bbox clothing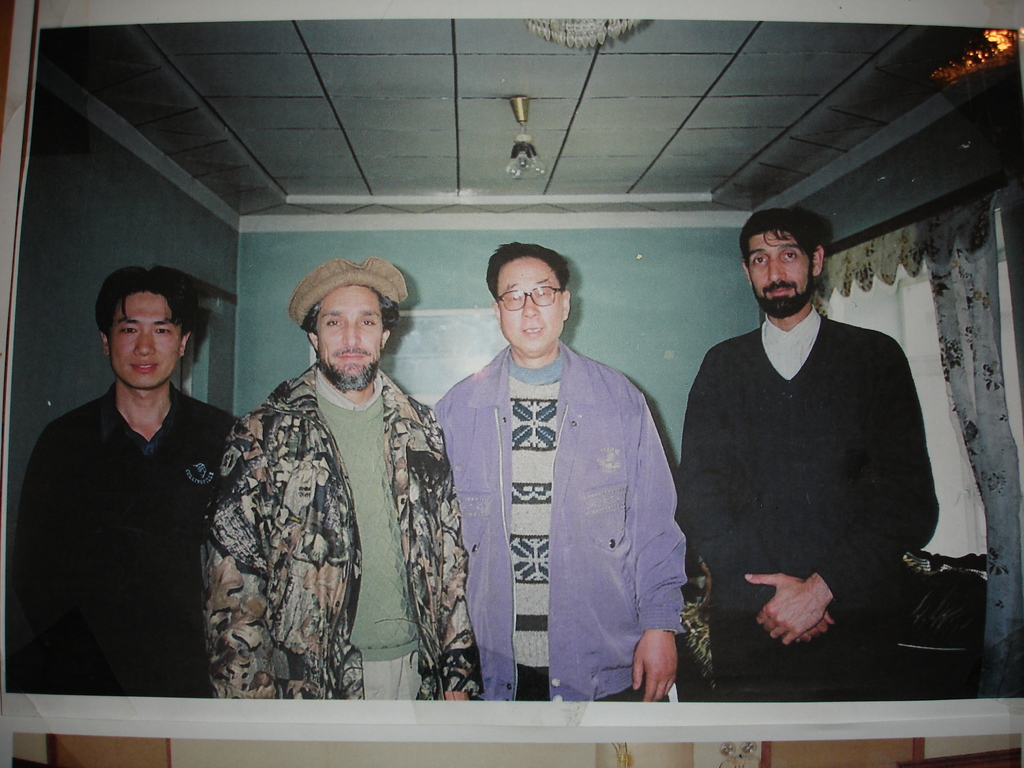
l=435, t=343, r=691, b=705
